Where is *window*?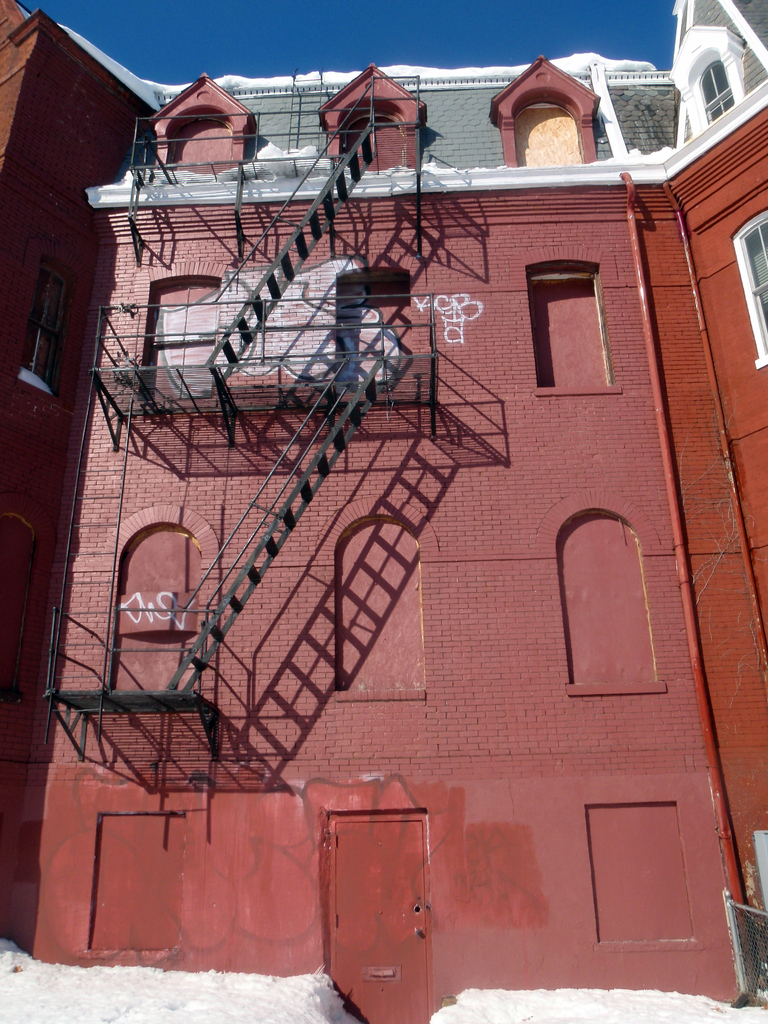
box(732, 207, 767, 367).
